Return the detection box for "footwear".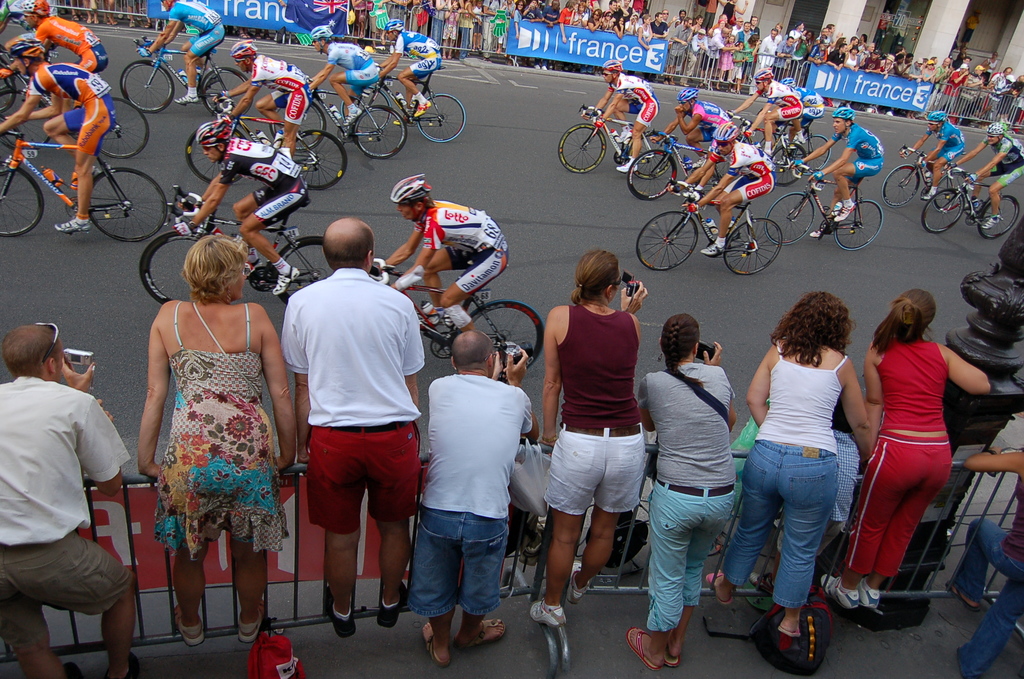
(x1=862, y1=568, x2=881, y2=612).
